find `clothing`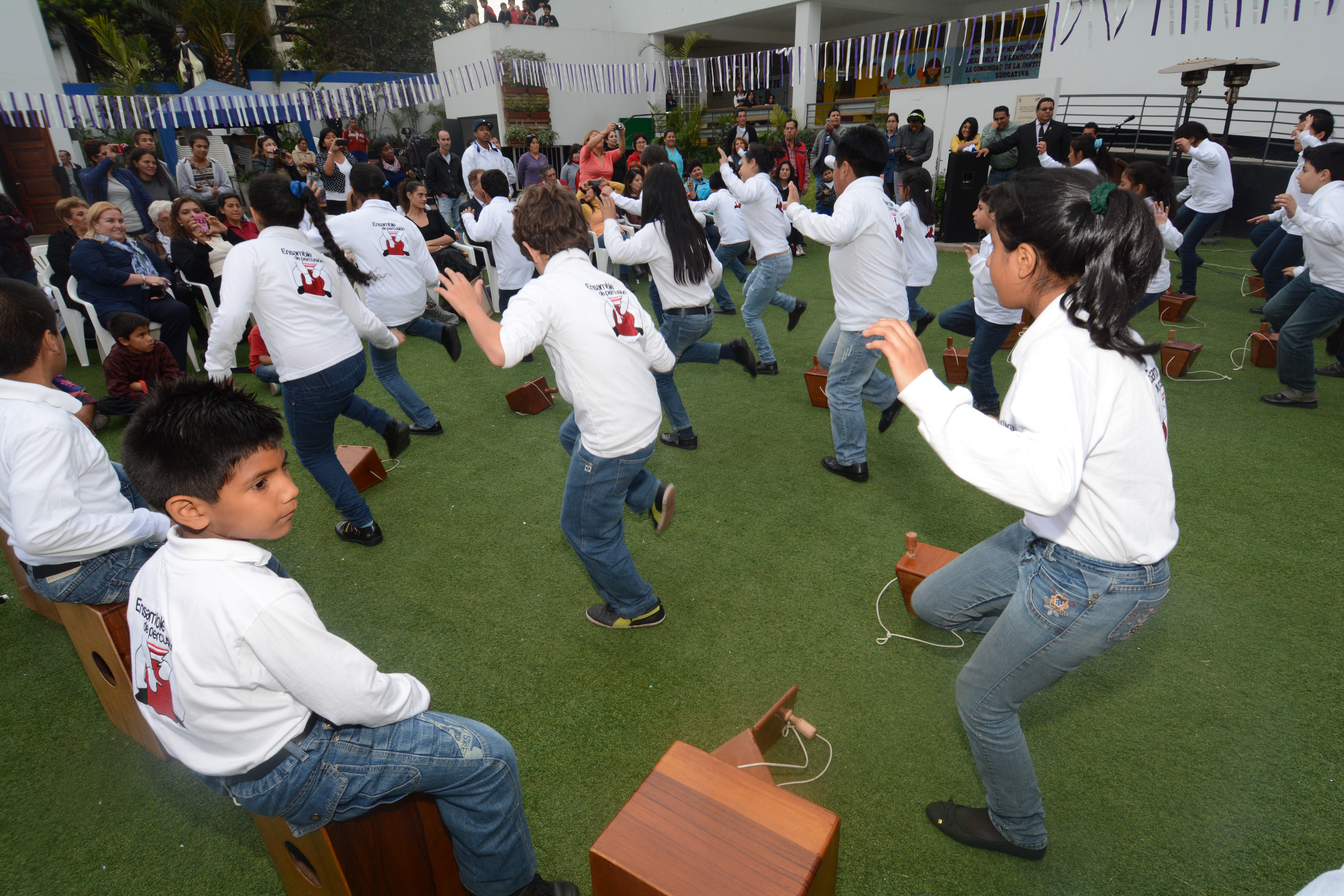
136/49/164/98
